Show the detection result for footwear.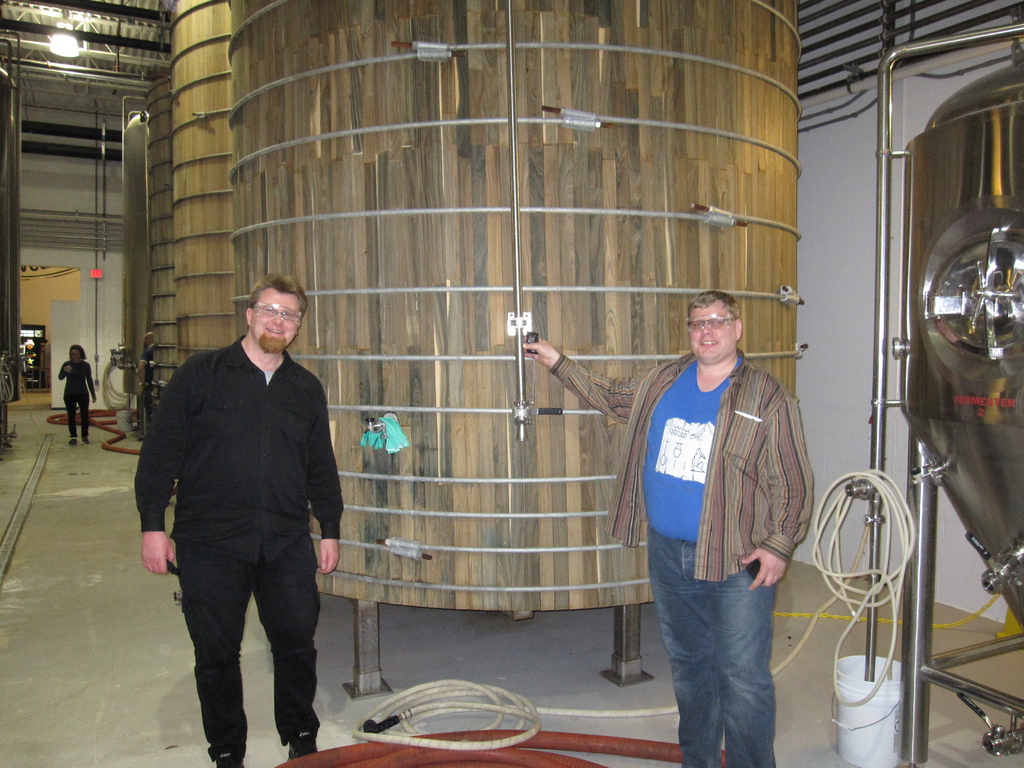
x1=82 y1=437 x2=90 y2=445.
